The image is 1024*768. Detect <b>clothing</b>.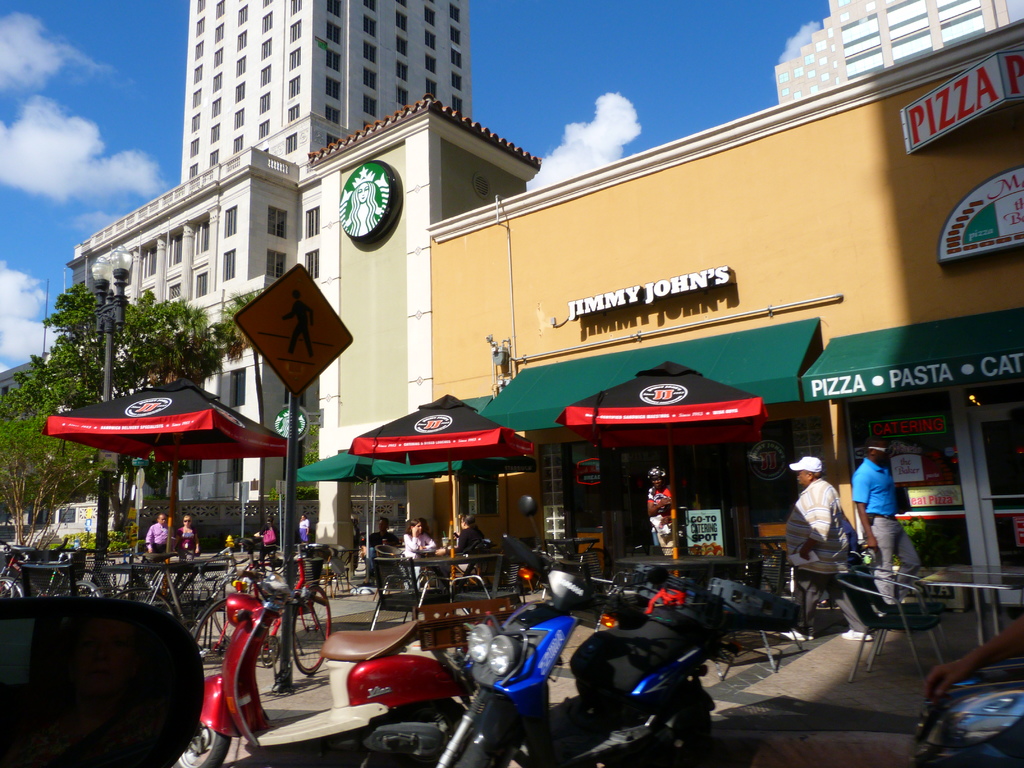
Detection: <bbox>645, 483, 673, 553</bbox>.
